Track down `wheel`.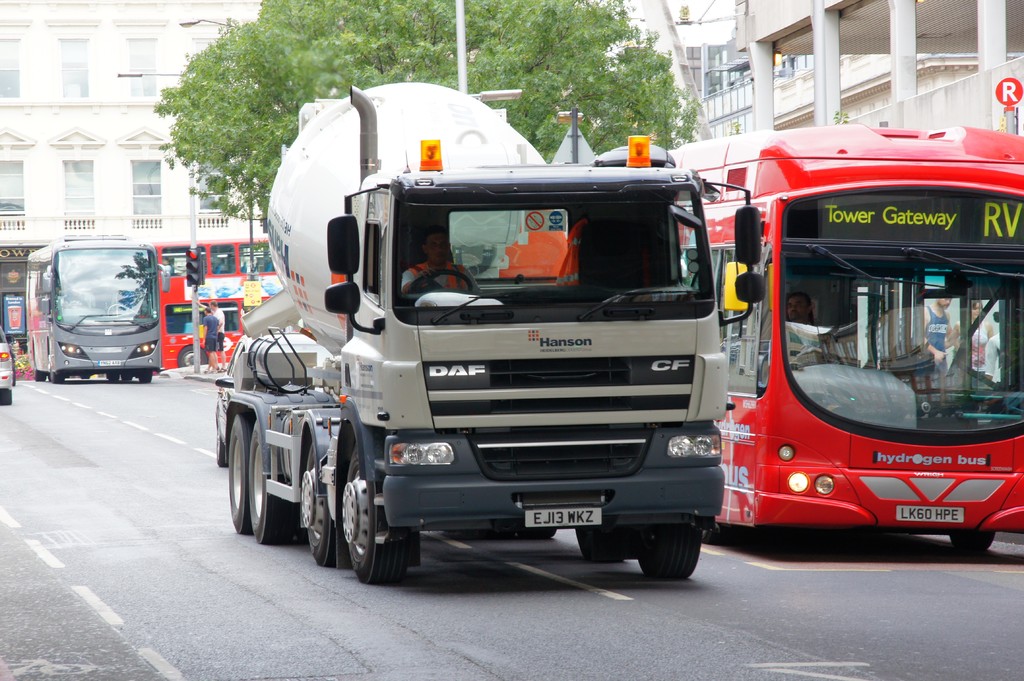
Tracked to l=946, t=533, r=993, b=554.
